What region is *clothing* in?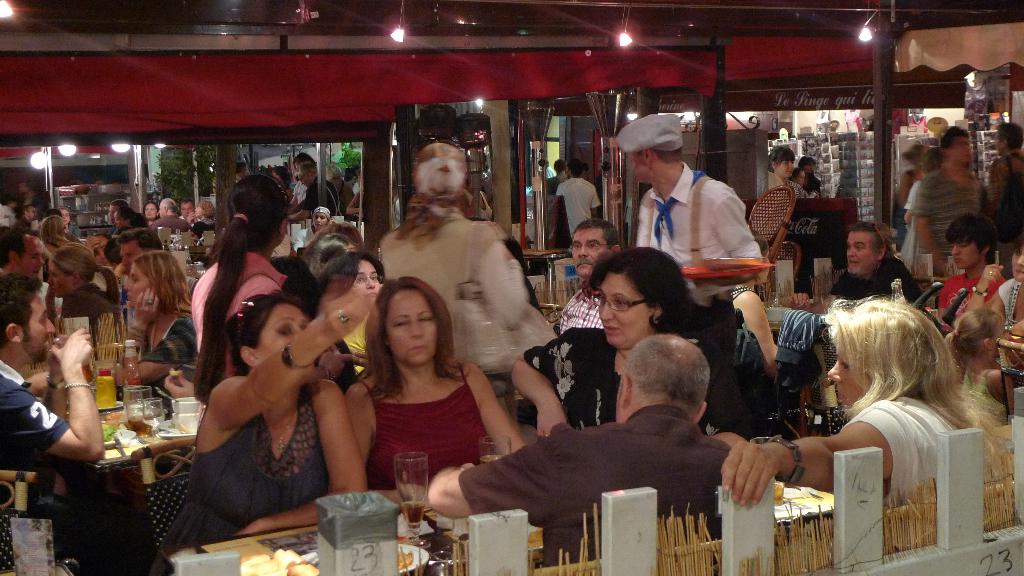
(x1=132, y1=318, x2=212, y2=369).
